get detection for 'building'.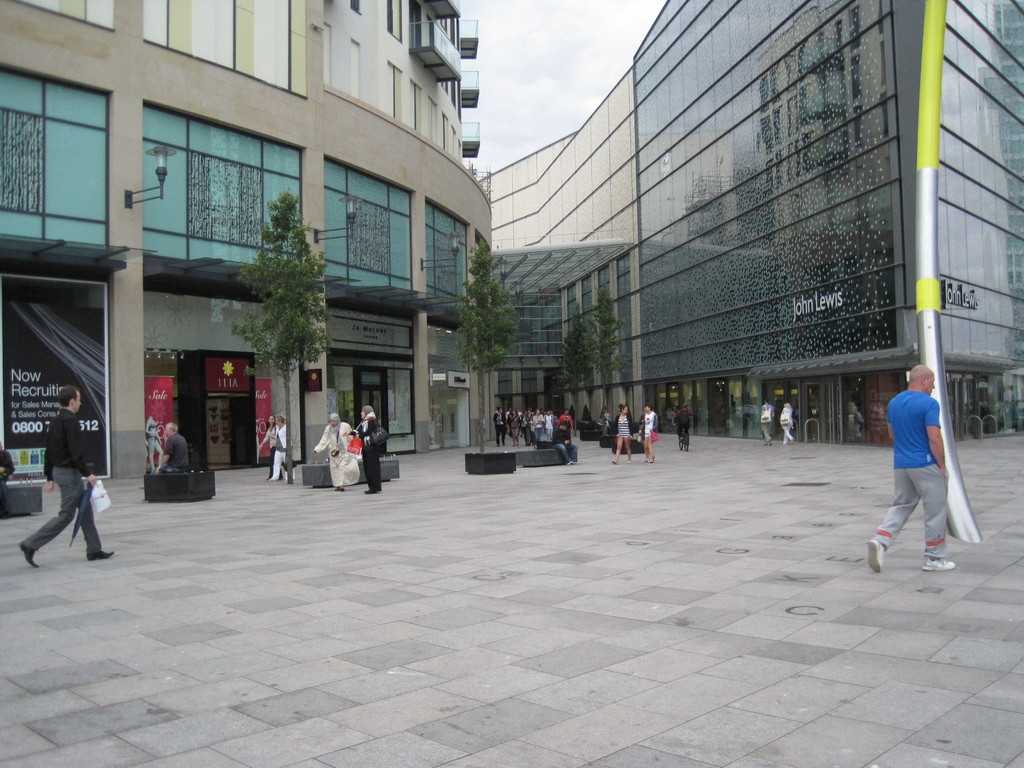
Detection: rect(0, 0, 489, 483).
